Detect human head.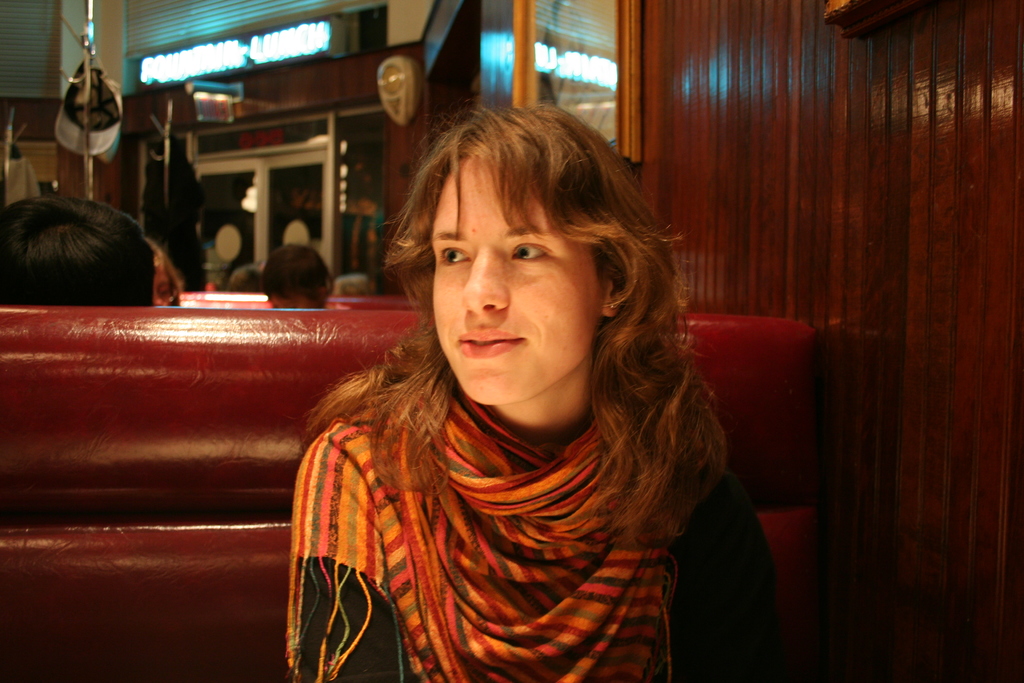
Detected at <box>144,236,183,313</box>.
